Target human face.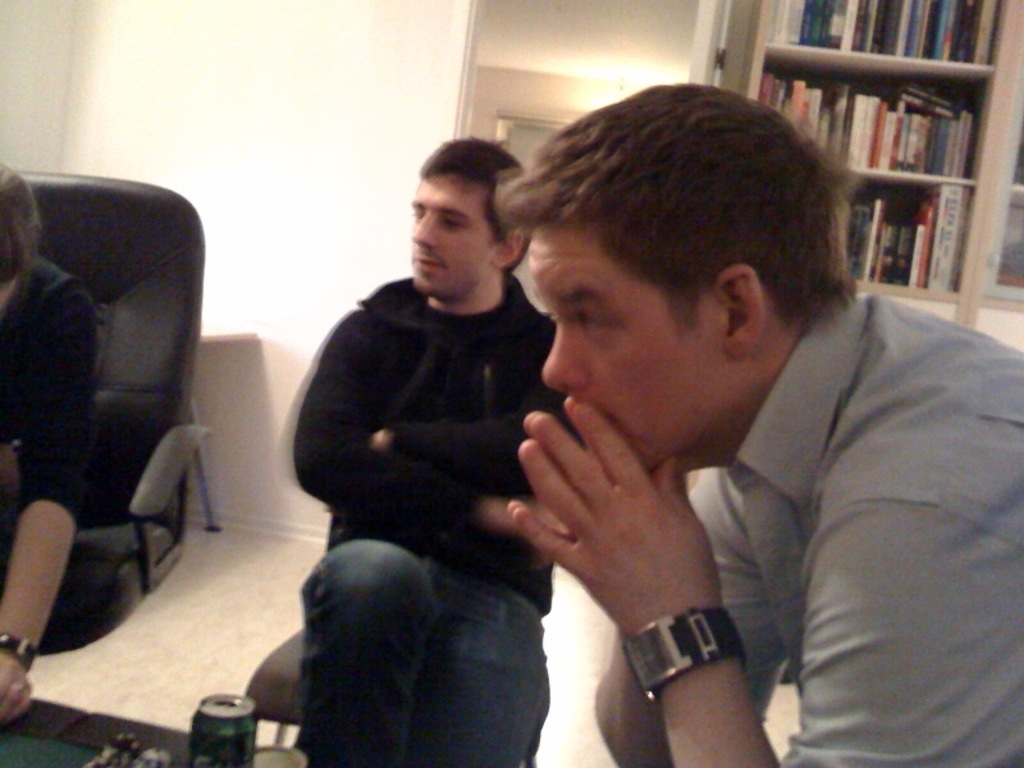
Target region: 525 229 721 468.
